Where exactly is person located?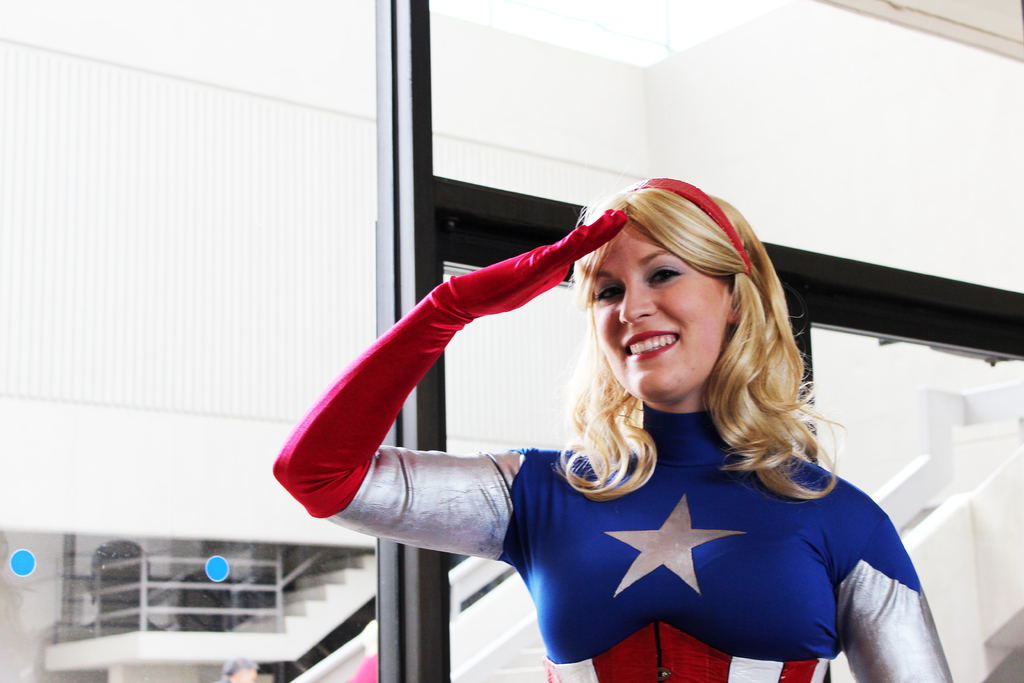
Its bounding box is crop(214, 654, 260, 682).
